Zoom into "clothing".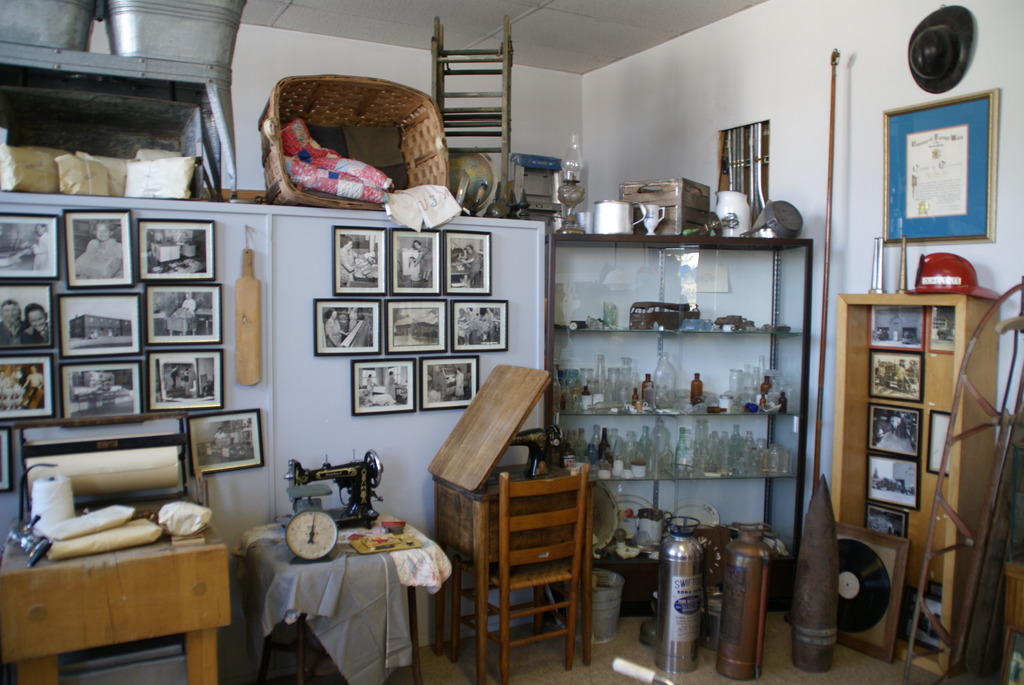
Zoom target: 0:324:20:347.
